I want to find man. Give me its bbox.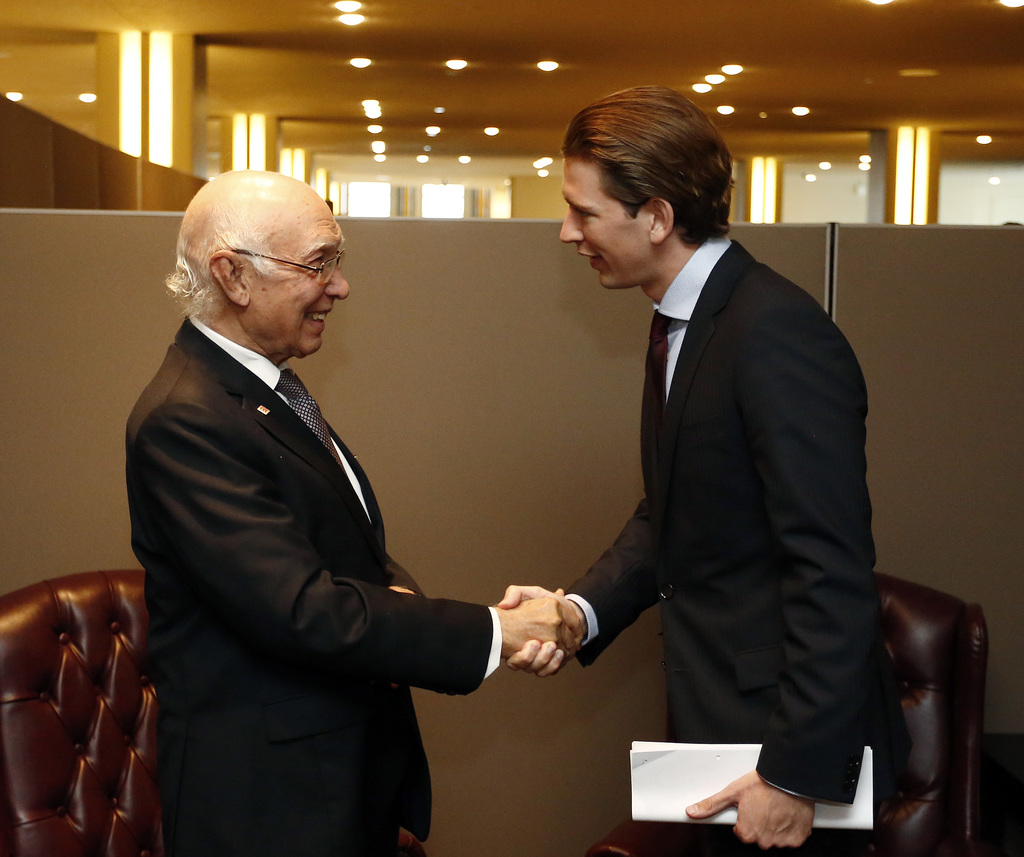
494, 78, 904, 856.
